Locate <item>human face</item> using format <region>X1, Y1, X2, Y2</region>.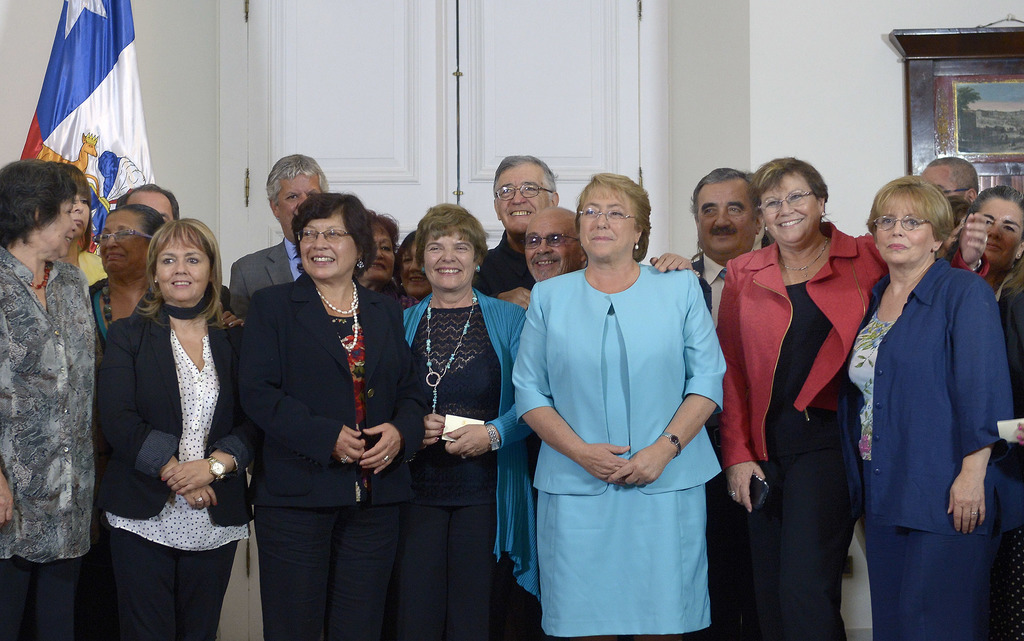
<region>924, 166, 965, 215</region>.
